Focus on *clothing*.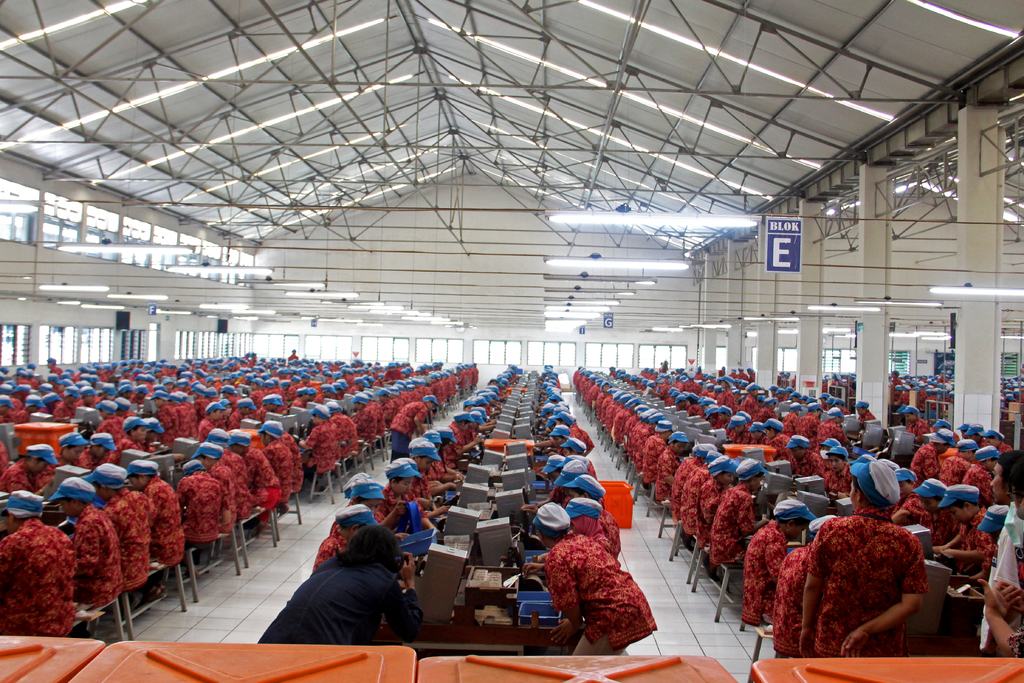
Focused at 179:470:220:544.
